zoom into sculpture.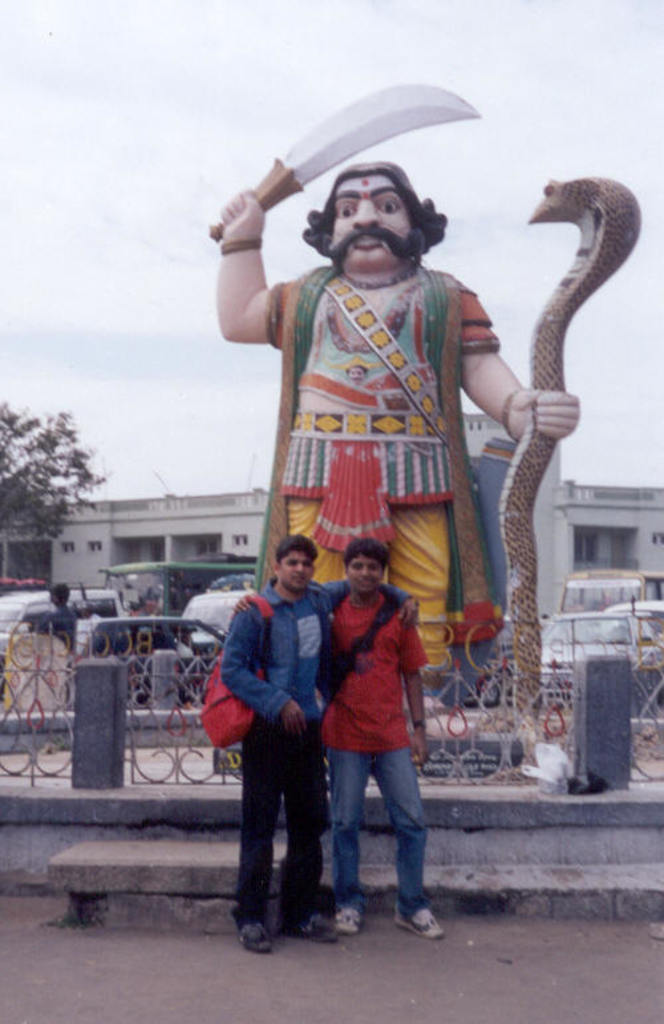
Zoom target: bbox(190, 43, 663, 939).
